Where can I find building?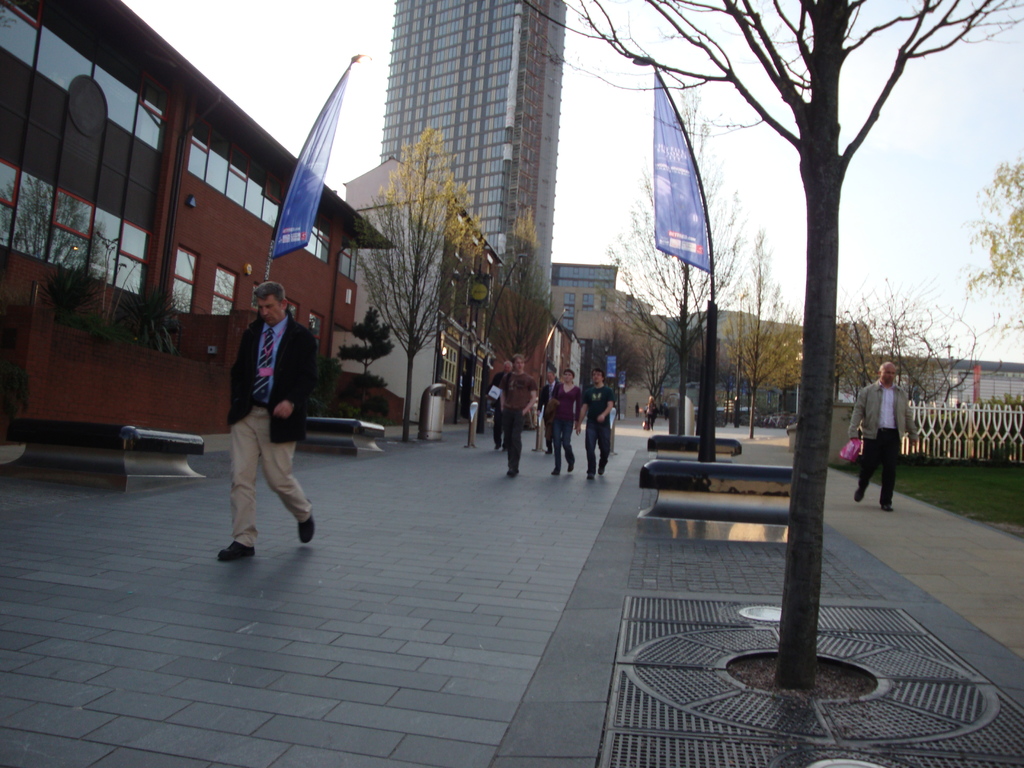
You can find it at left=0, top=0, right=399, bottom=444.
